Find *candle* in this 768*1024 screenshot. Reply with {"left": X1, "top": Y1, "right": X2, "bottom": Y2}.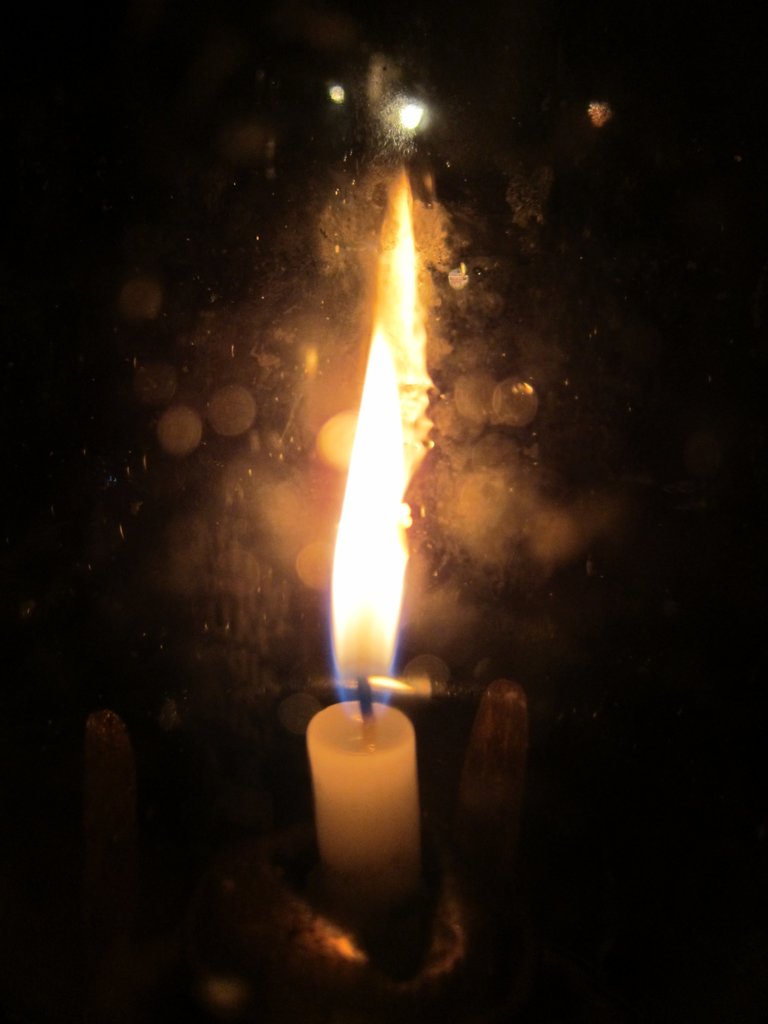
{"left": 312, "top": 319, "right": 420, "bottom": 967}.
